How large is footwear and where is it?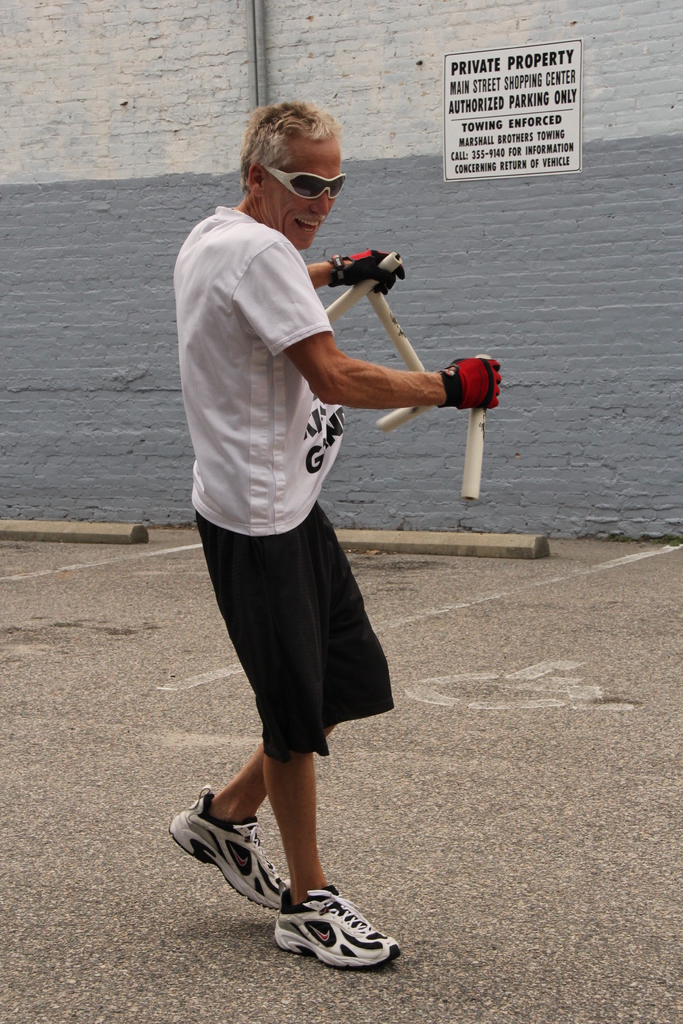
Bounding box: (268, 892, 391, 973).
